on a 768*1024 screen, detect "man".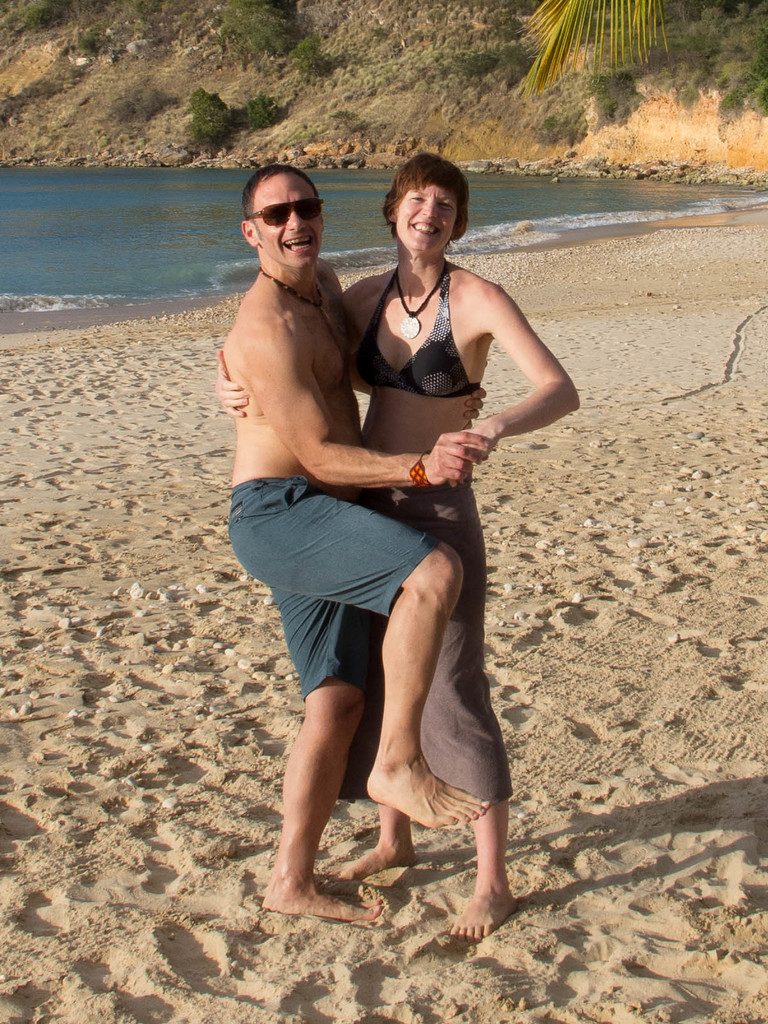
205, 105, 454, 877.
